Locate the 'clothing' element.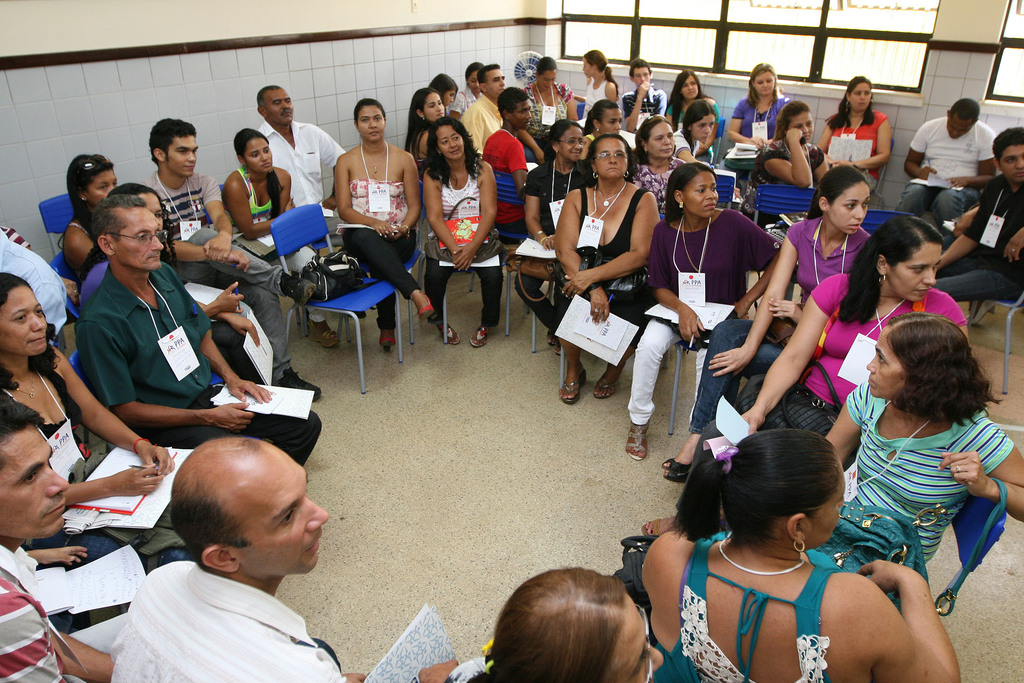
Element bbox: x1=428 y1=264 x2=507 y2=333.
